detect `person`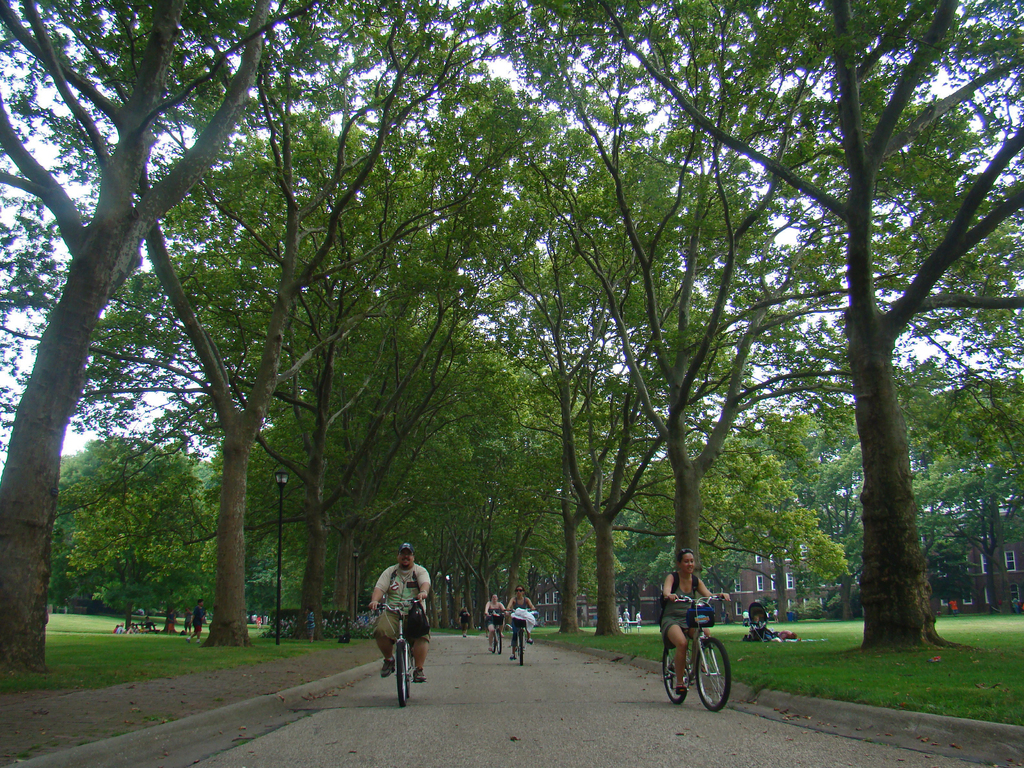
bbox=[635, 610, 642, 627]
